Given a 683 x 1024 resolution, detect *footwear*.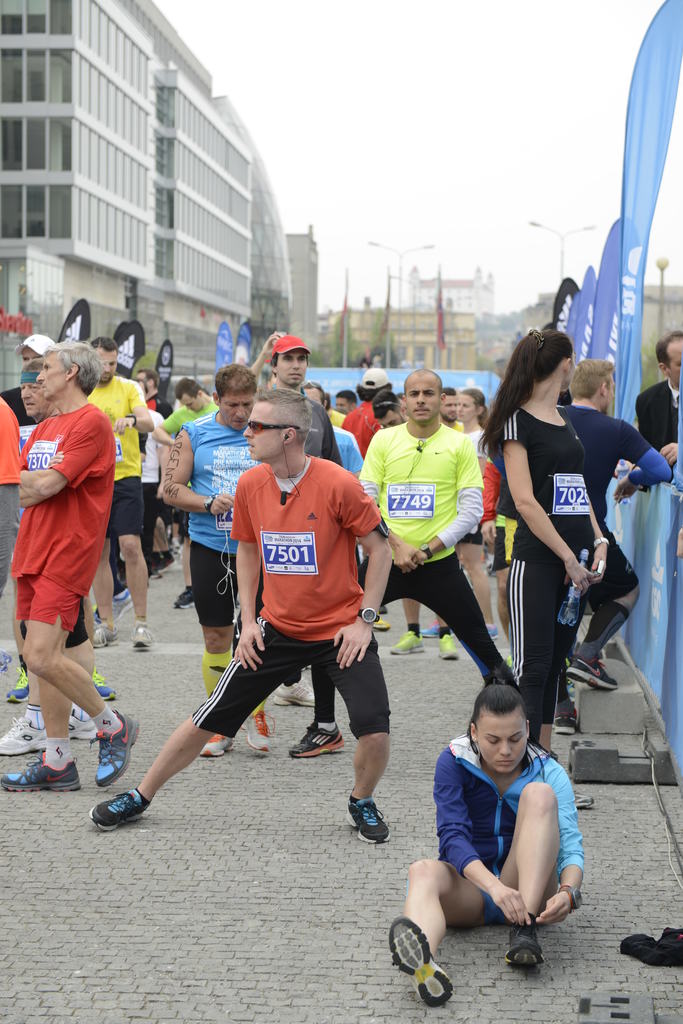
<region>553, 694, 574, 739</region>.
